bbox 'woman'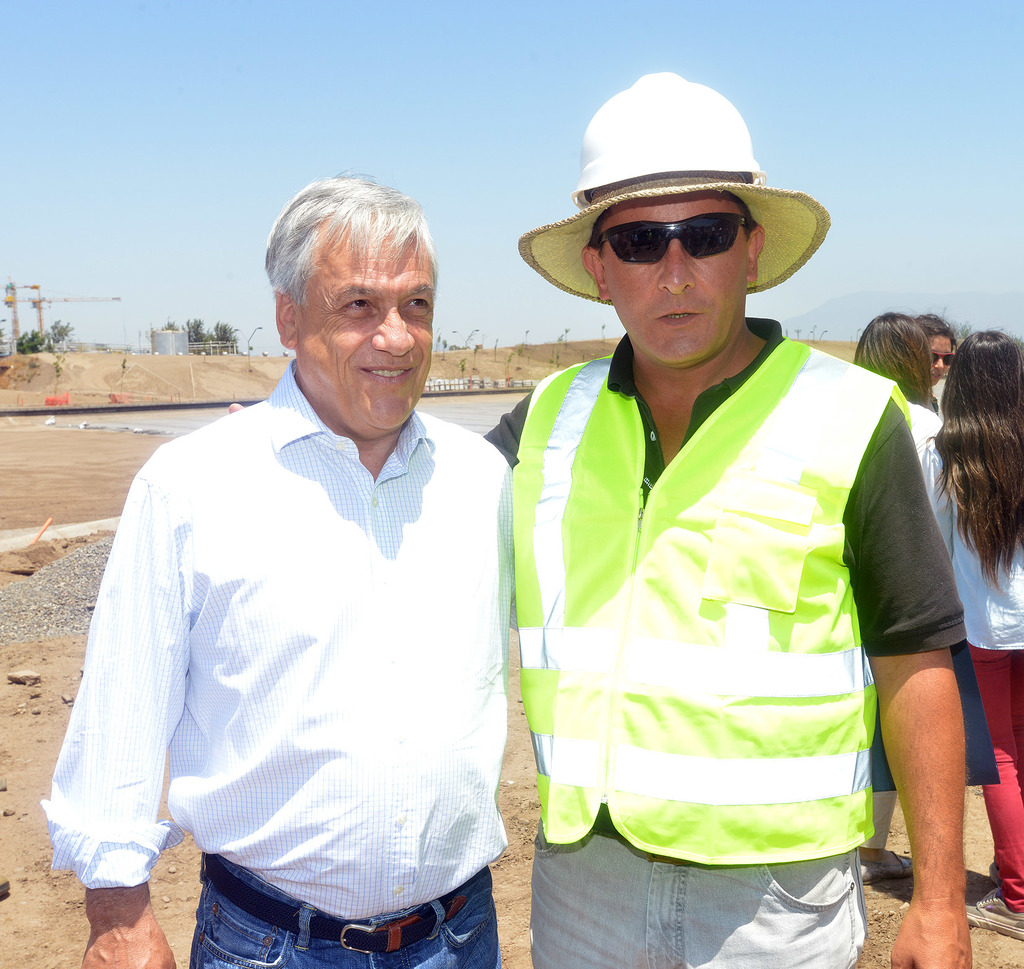
bbox=(849, 307, 956, 893)
